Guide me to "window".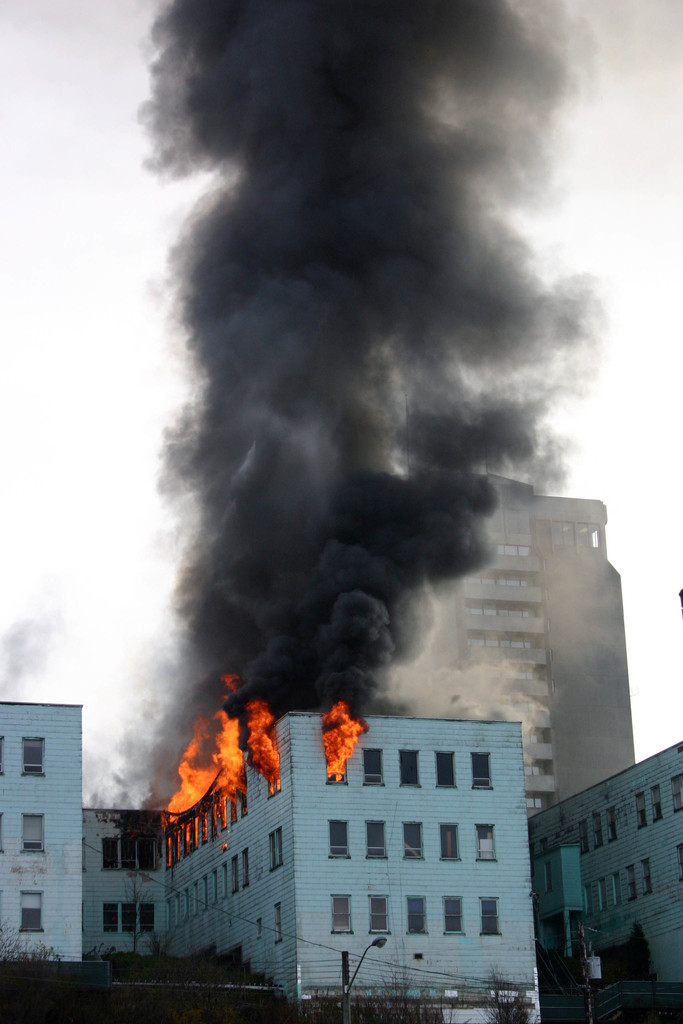
Guidance: 365:896:390:931.
